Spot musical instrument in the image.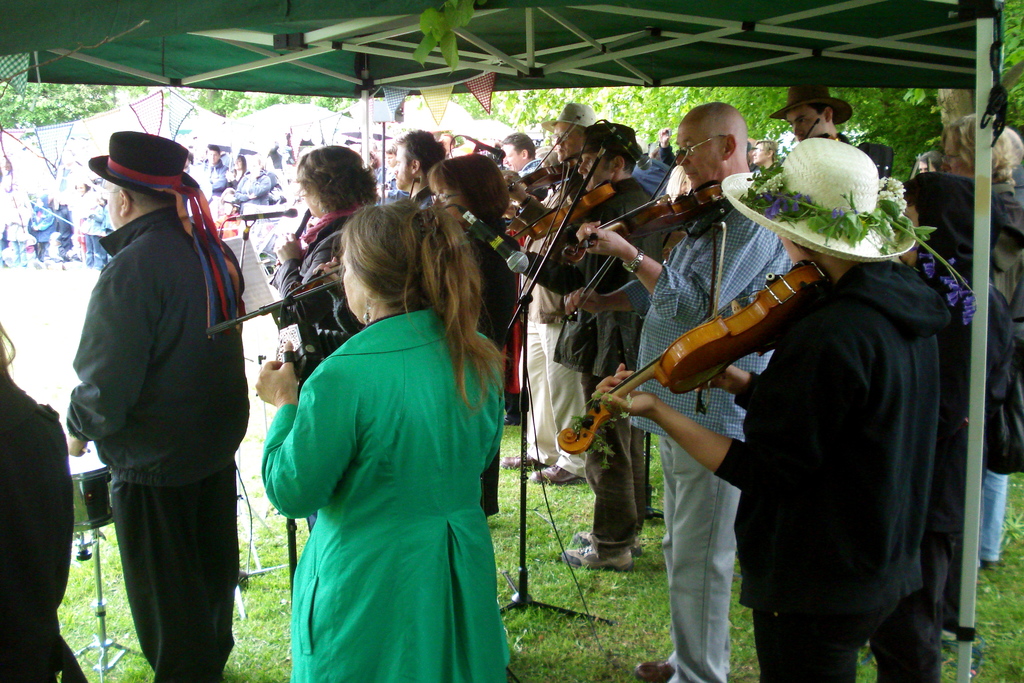
musical instrument found at crop(504, 112, 589, 195).
